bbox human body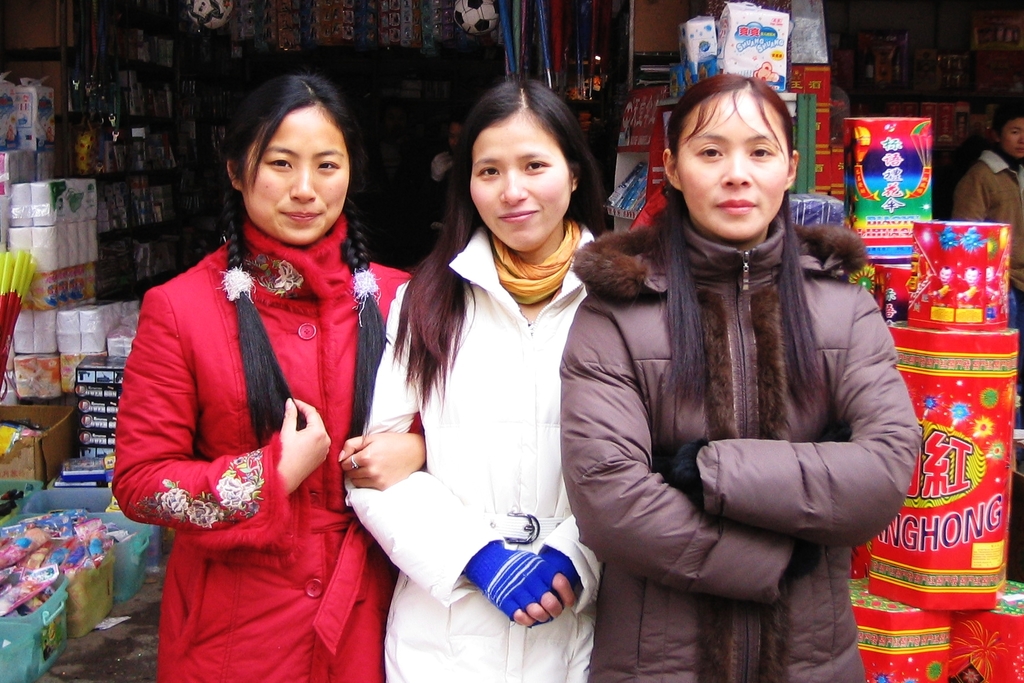
Rect(559, 206, 926, 682)
